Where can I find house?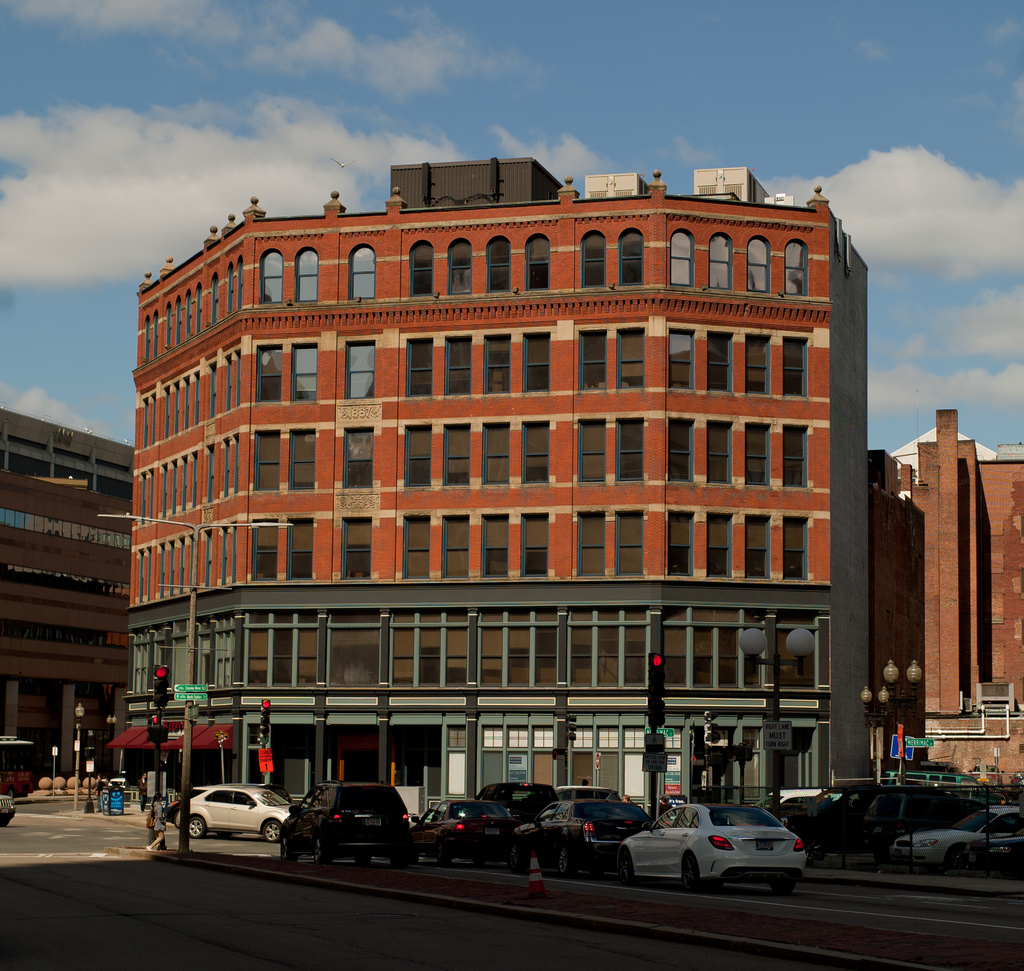
You can find it at <box>867,401,1023,793</box>.
